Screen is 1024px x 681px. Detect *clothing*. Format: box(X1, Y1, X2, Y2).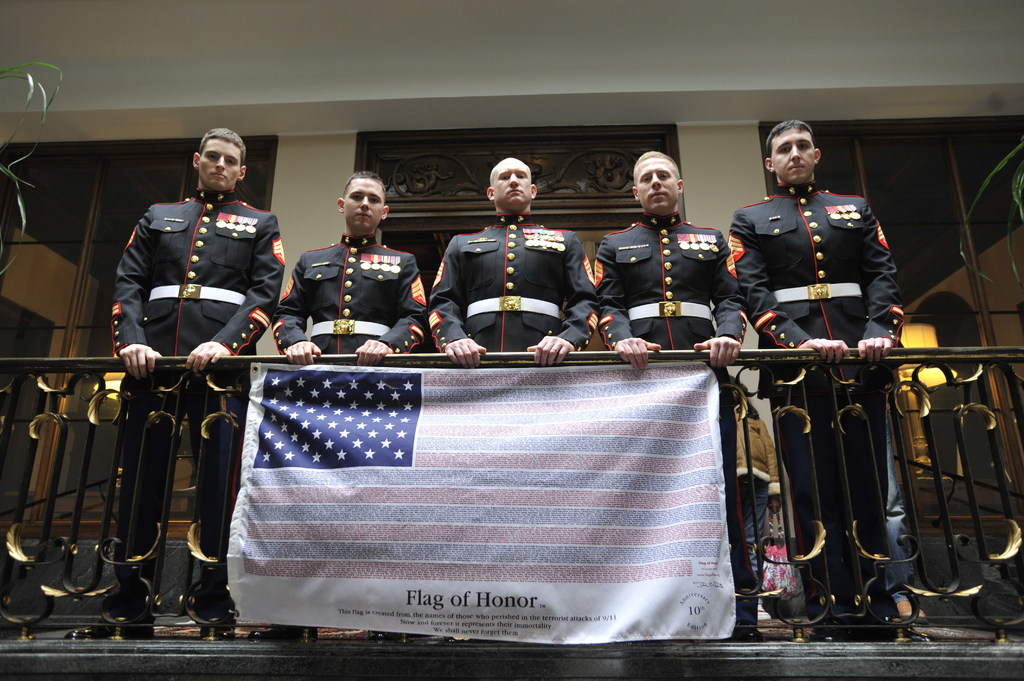
box(731, 397, 779, 576).
